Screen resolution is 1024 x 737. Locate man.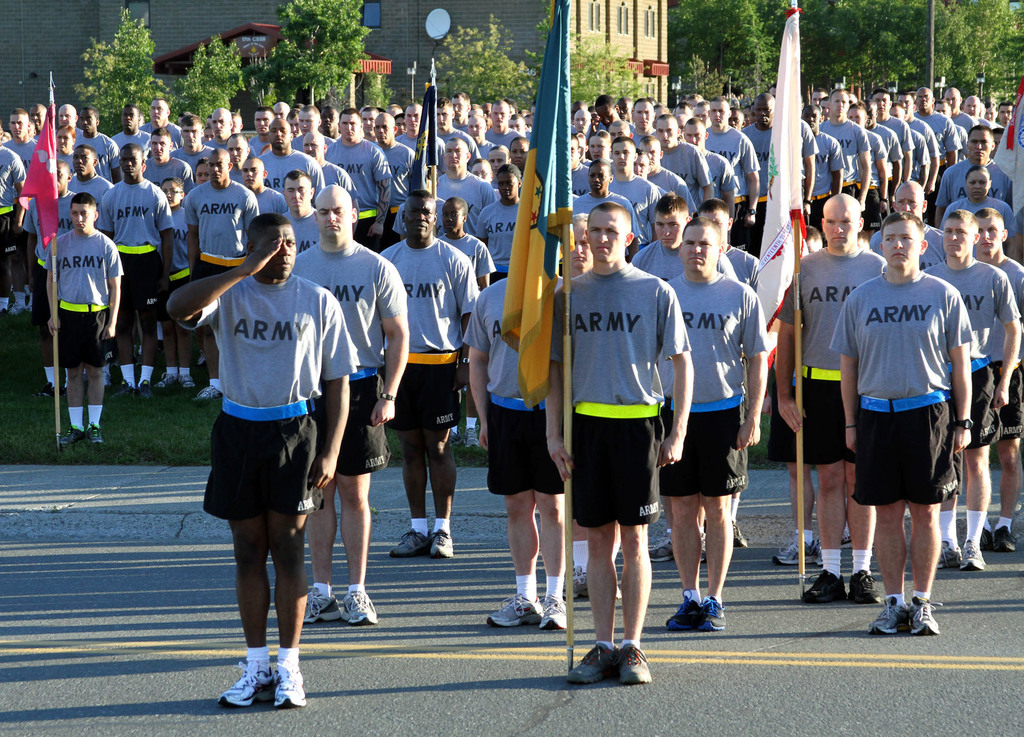
crop(360, 107, 381, 147).
